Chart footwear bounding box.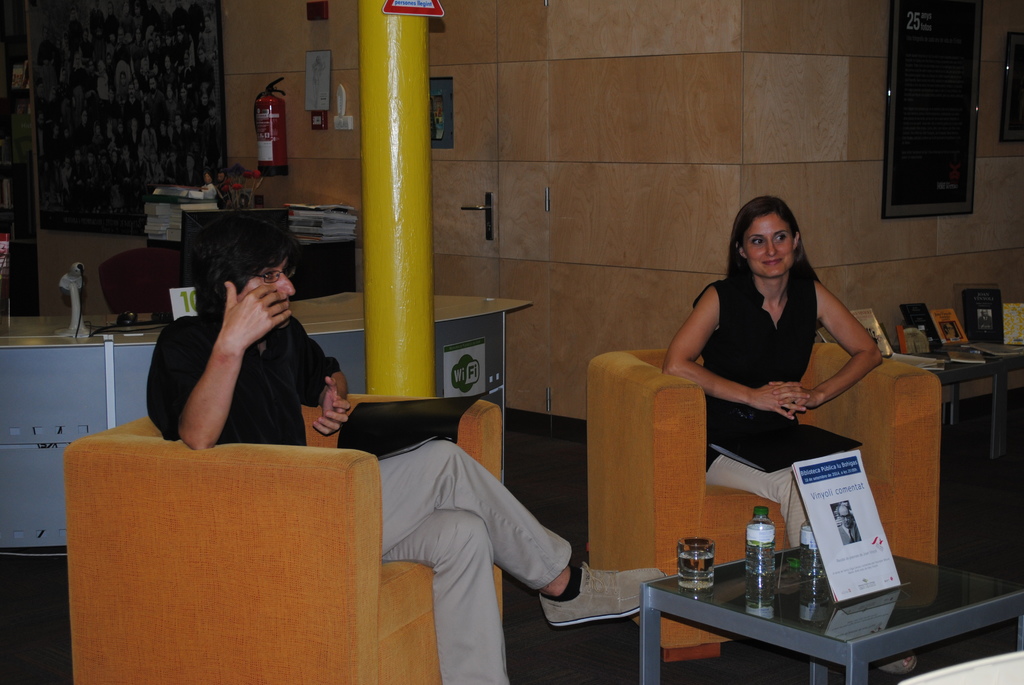
Charted: (853,647,922,677).
